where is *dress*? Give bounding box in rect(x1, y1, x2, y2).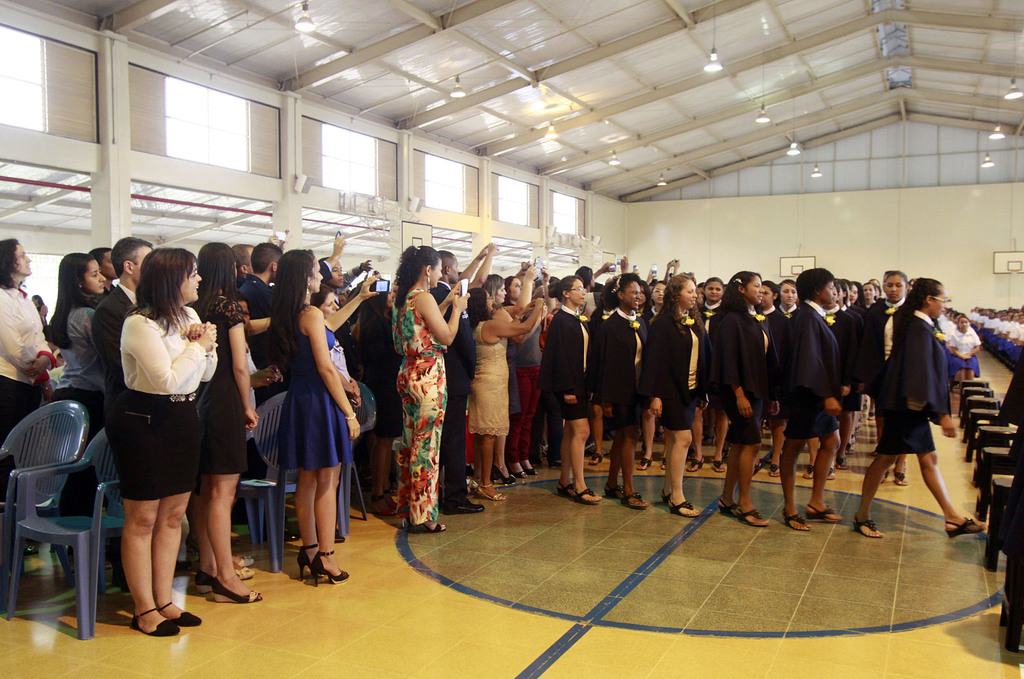
rect(274, 302, 356, 470).
